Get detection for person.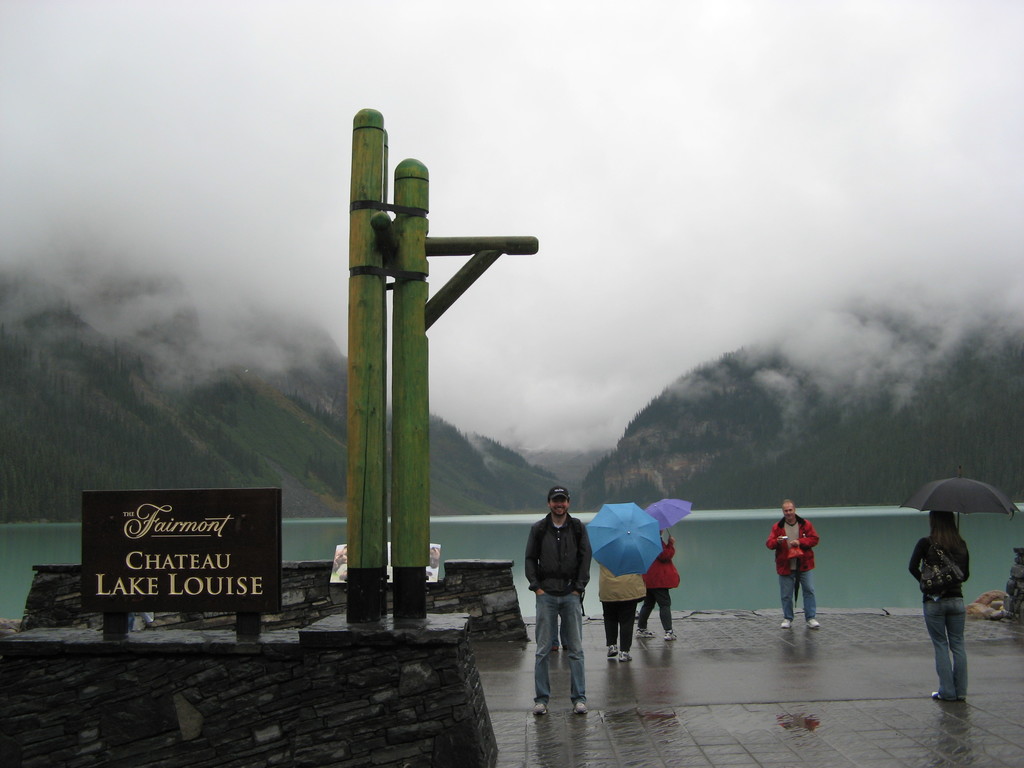
Detection: pyautogui.locateOnScreen(530, 487, 579, 719).
